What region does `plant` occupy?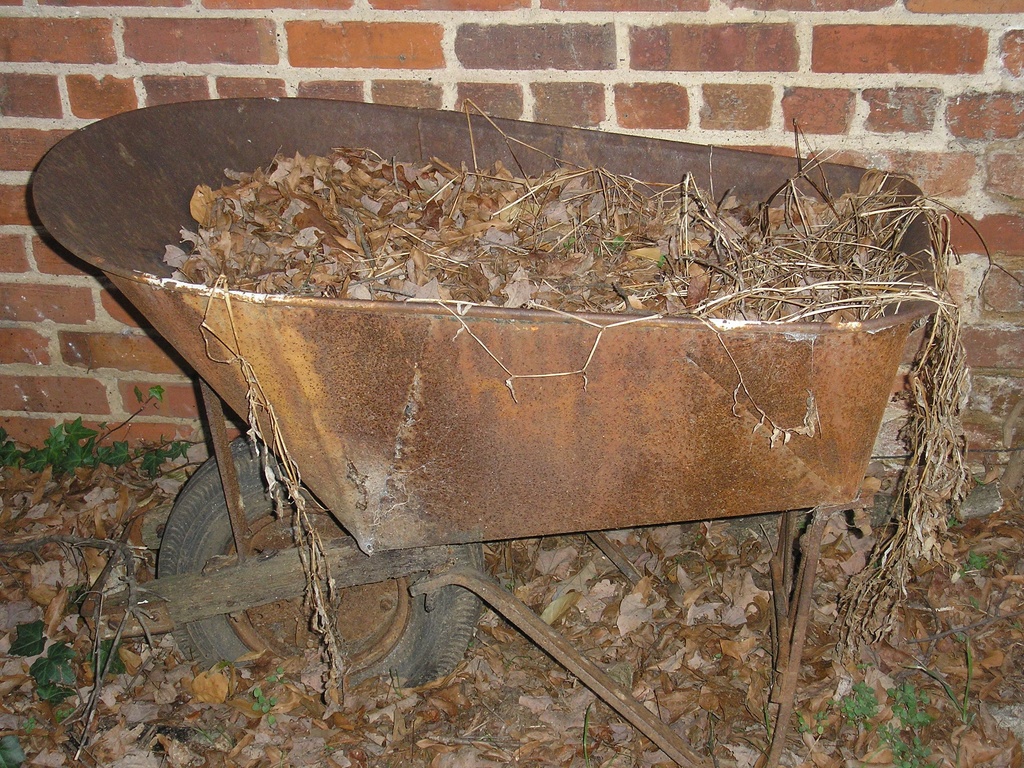
box=[263, 664, 287, 685].
